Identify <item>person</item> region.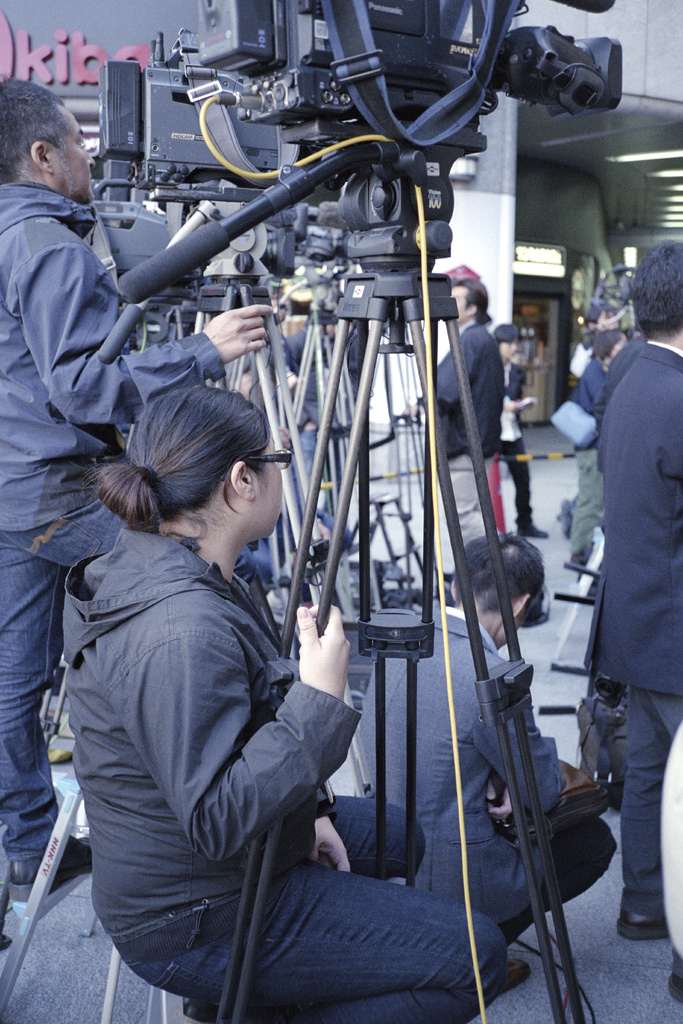
Region: (left=286, top=292, right=370, bottom=484).
